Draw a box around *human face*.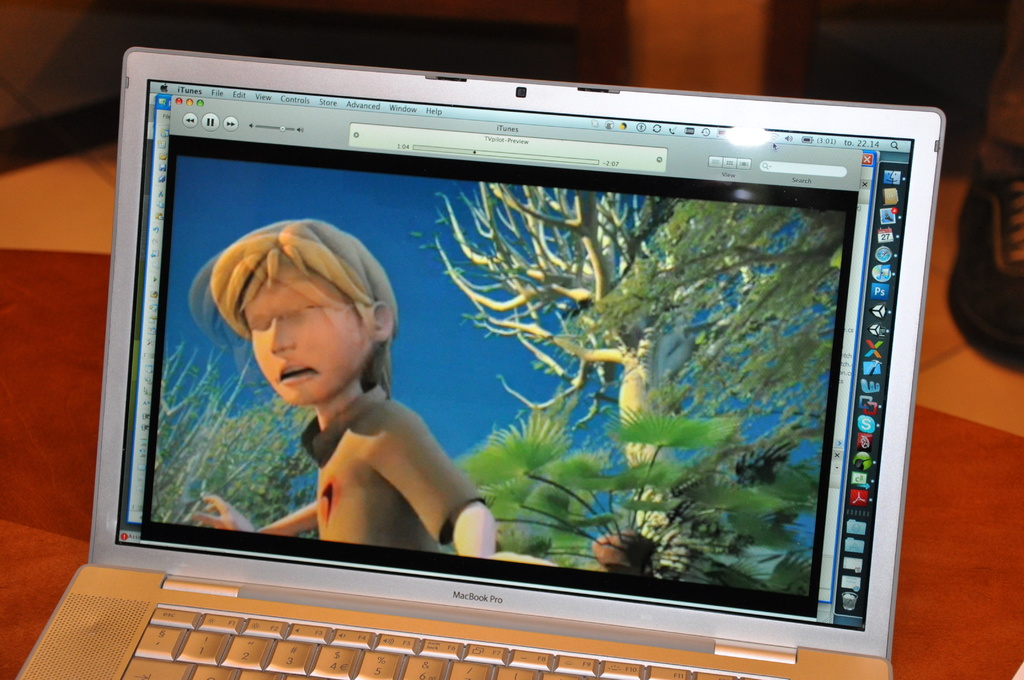
[248, 260, 373, 406].
